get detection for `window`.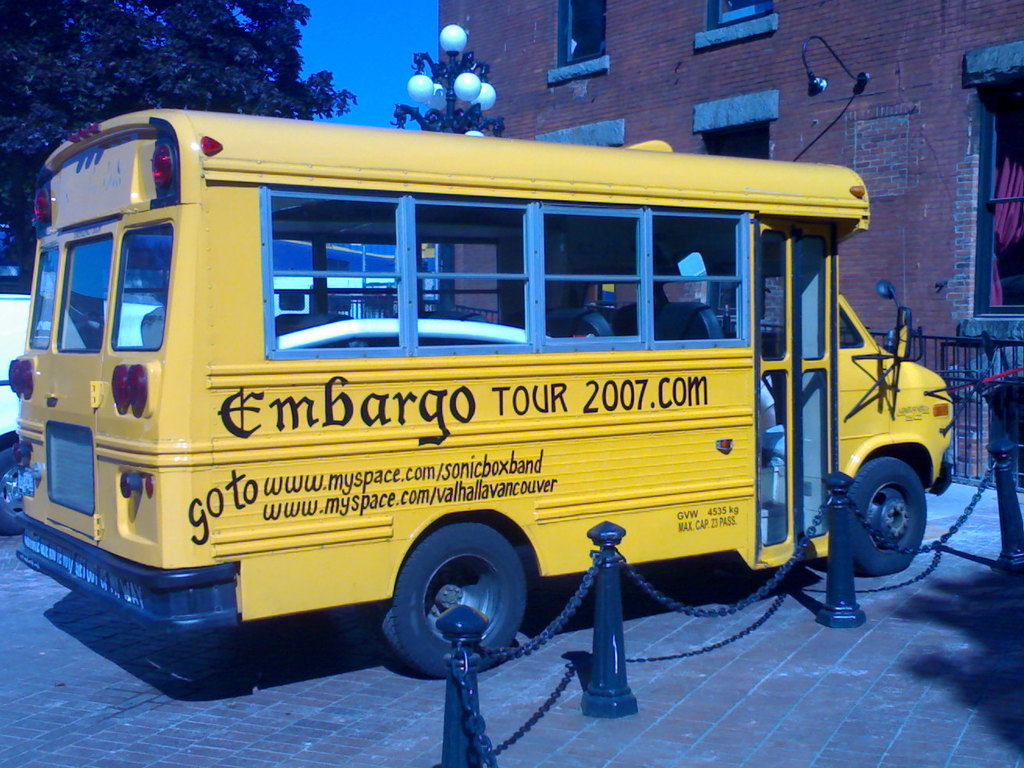
Detection: (left=561, top=0, right=614, bottom=67).
